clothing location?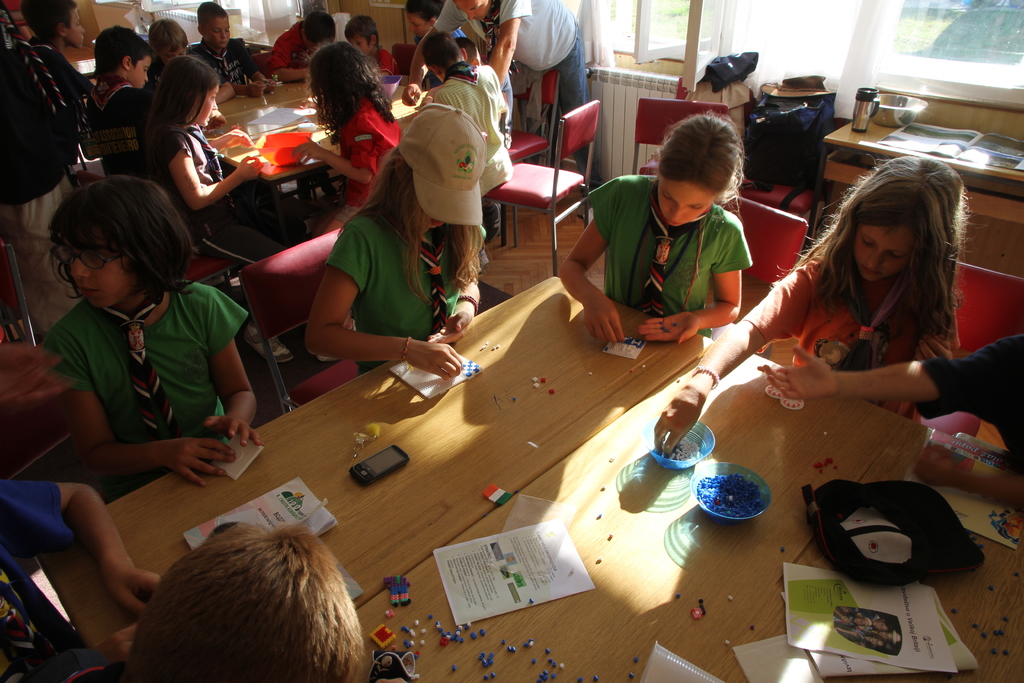
432:62:513:201
